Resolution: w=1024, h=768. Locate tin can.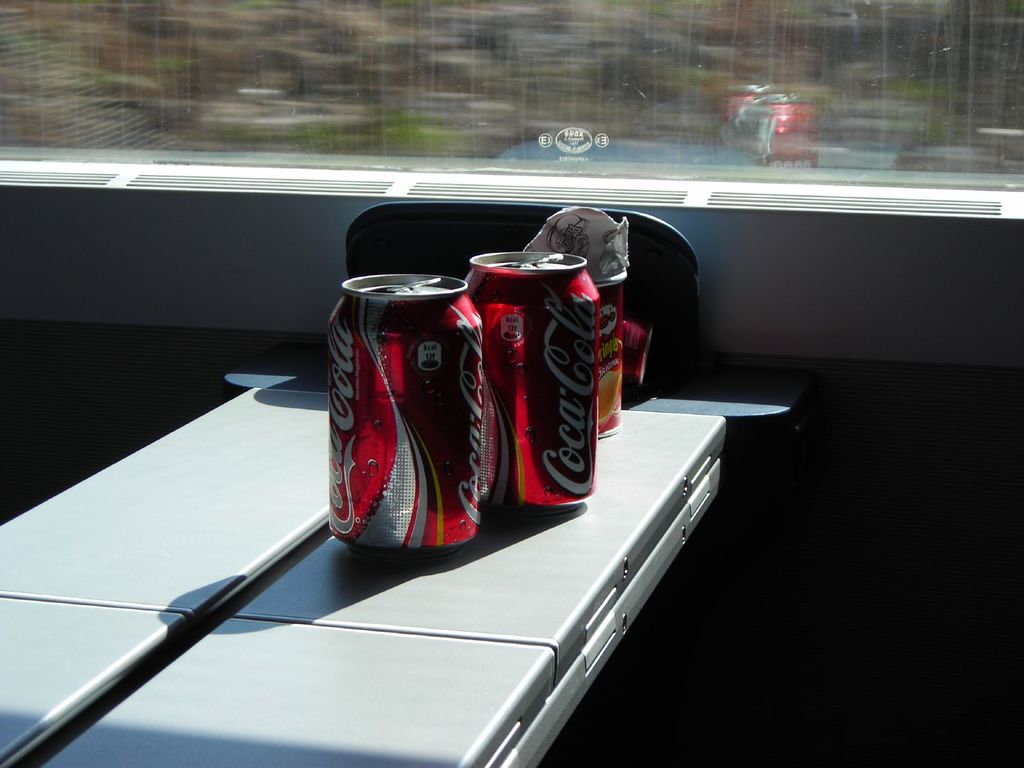
[461, 246, 599, 515].
